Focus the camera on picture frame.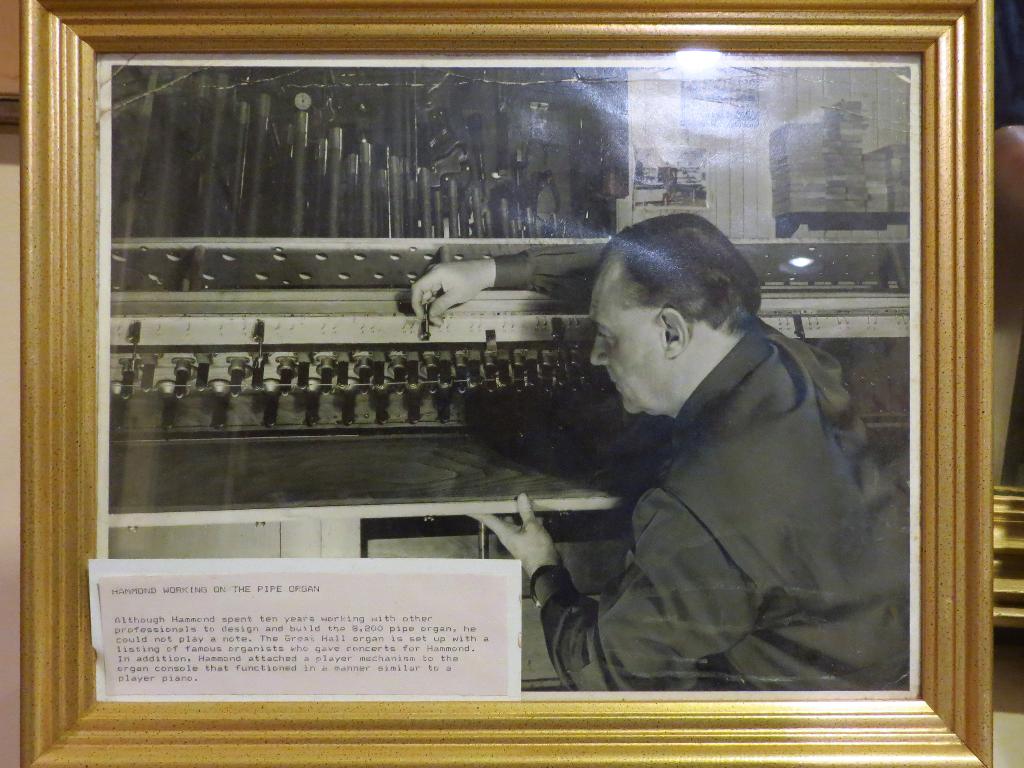
Focus region: locate(18, 0, 996, 767).
